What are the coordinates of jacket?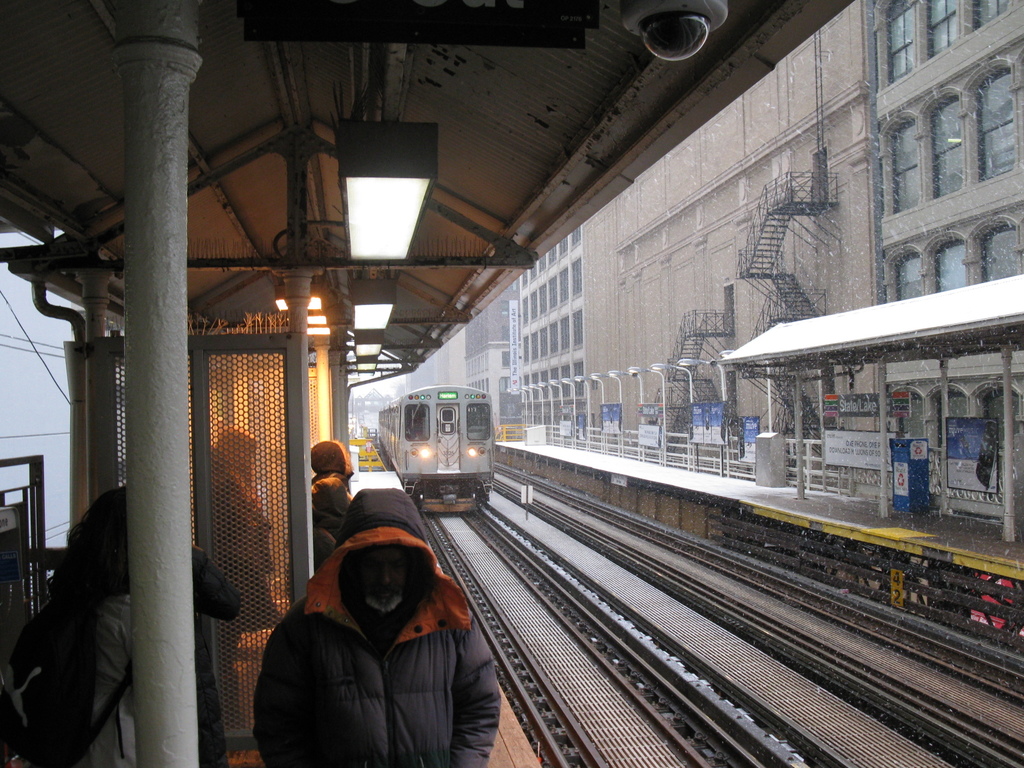
(left=305, top=436, right=362, bottom=569).
